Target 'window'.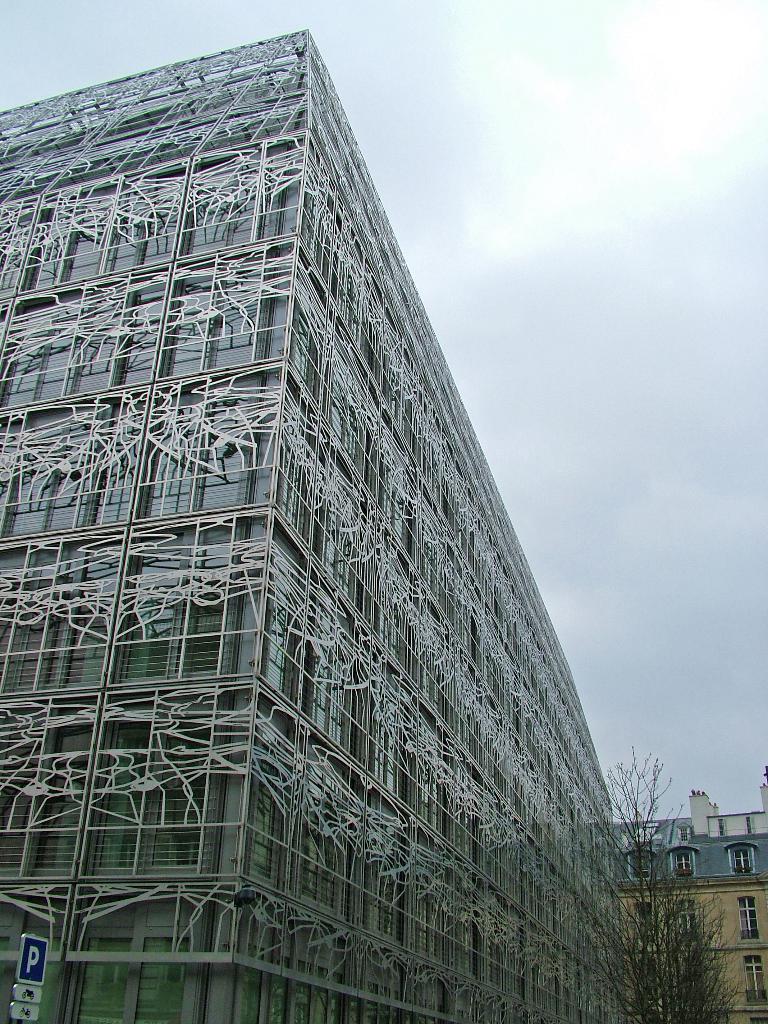
Target region: (76,938,184,1023).
